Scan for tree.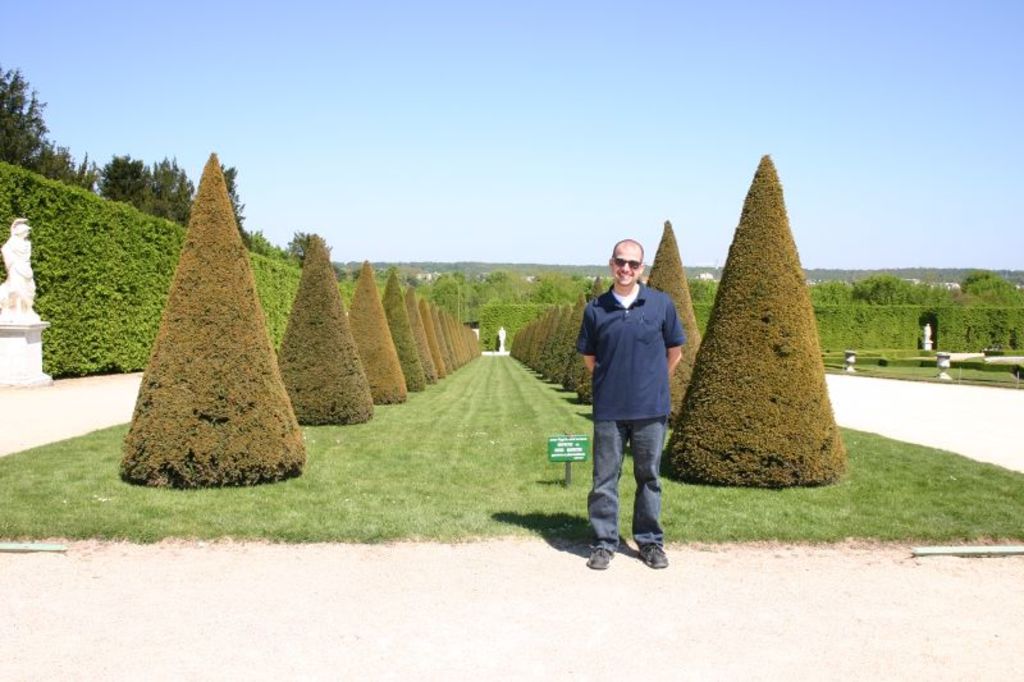
Scan result: [x1=680, y1=274, x2=718, y2=335].
